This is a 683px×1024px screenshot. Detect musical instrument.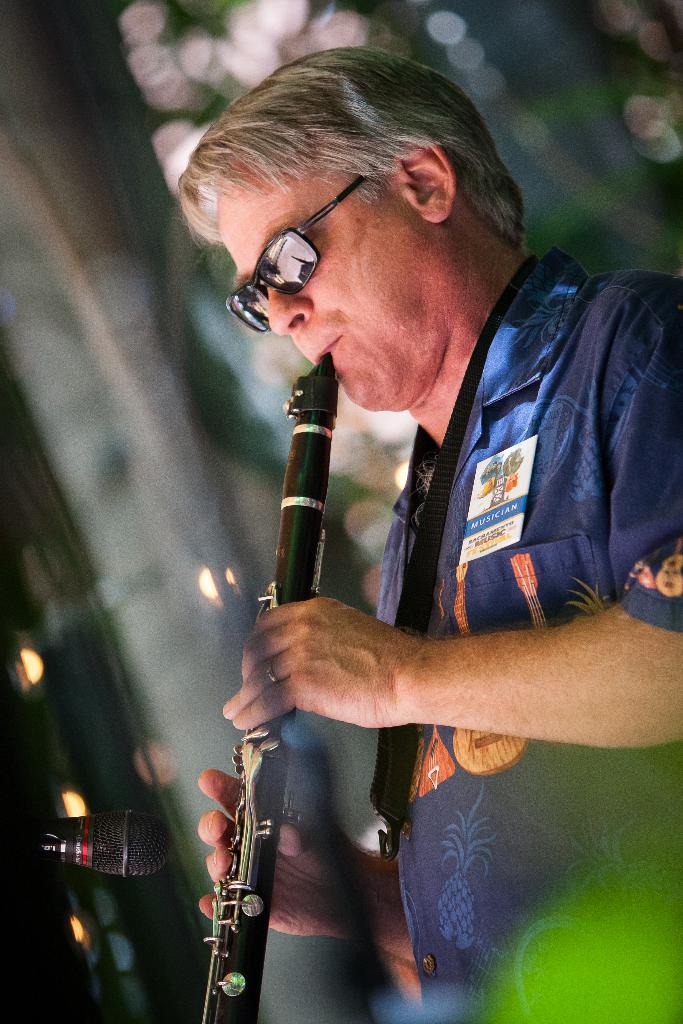
[left=201, top=348, right=338, bottom=1023].
